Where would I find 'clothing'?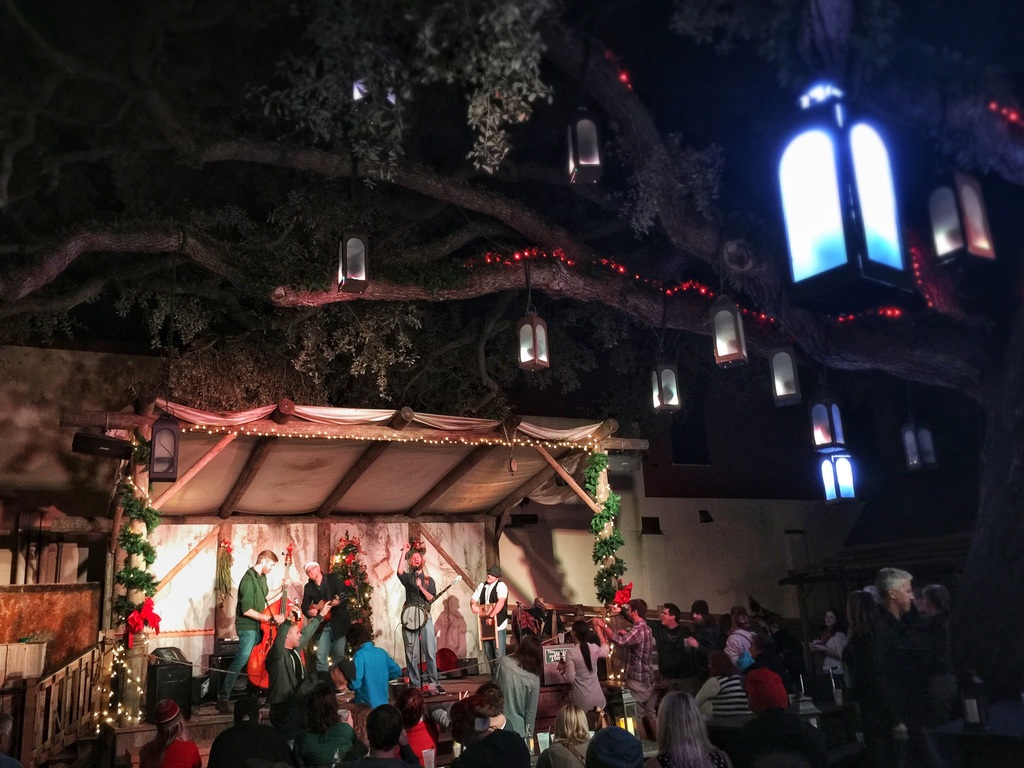
At select_region(236, 565, 267, 626).
